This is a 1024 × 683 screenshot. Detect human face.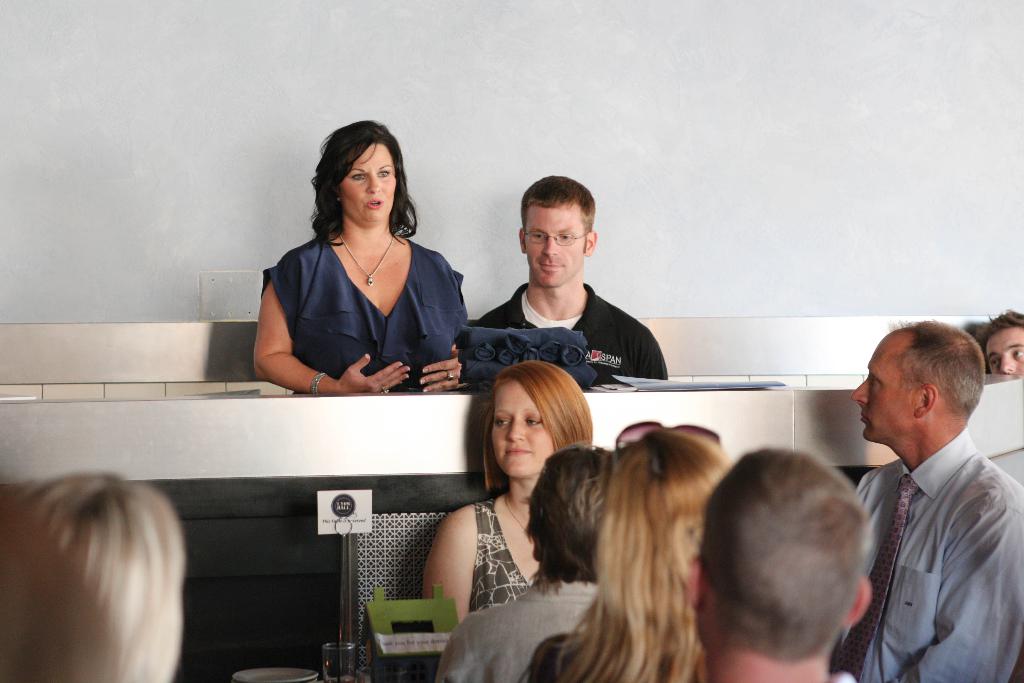
box=[860, 350, 913, 441].
